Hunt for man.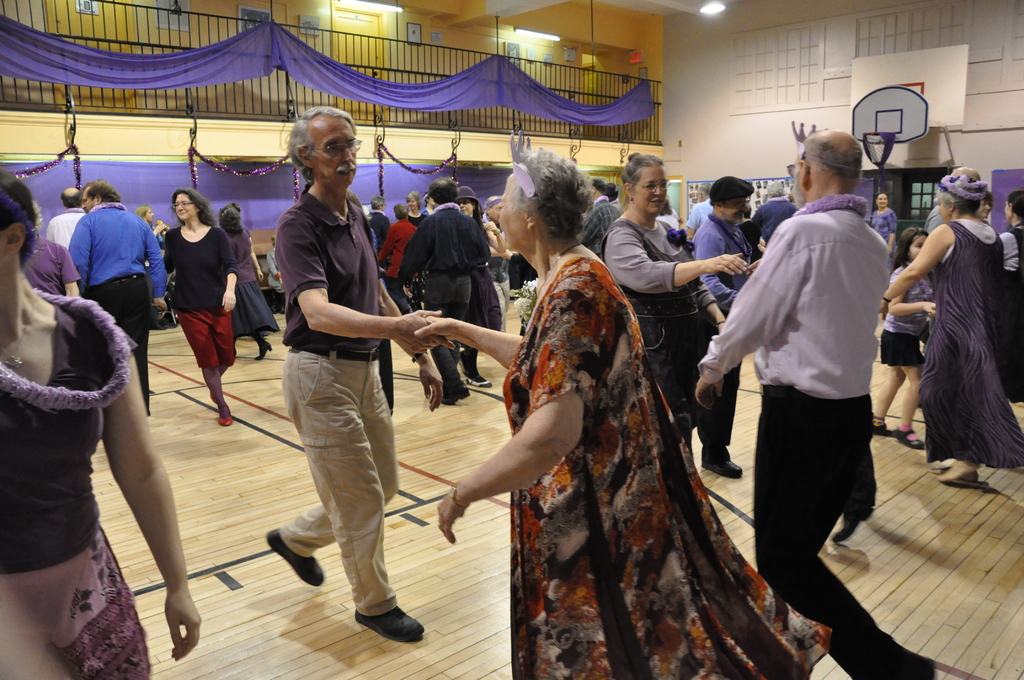
Hunted down at bbox=[573, 178, 622, 266].
